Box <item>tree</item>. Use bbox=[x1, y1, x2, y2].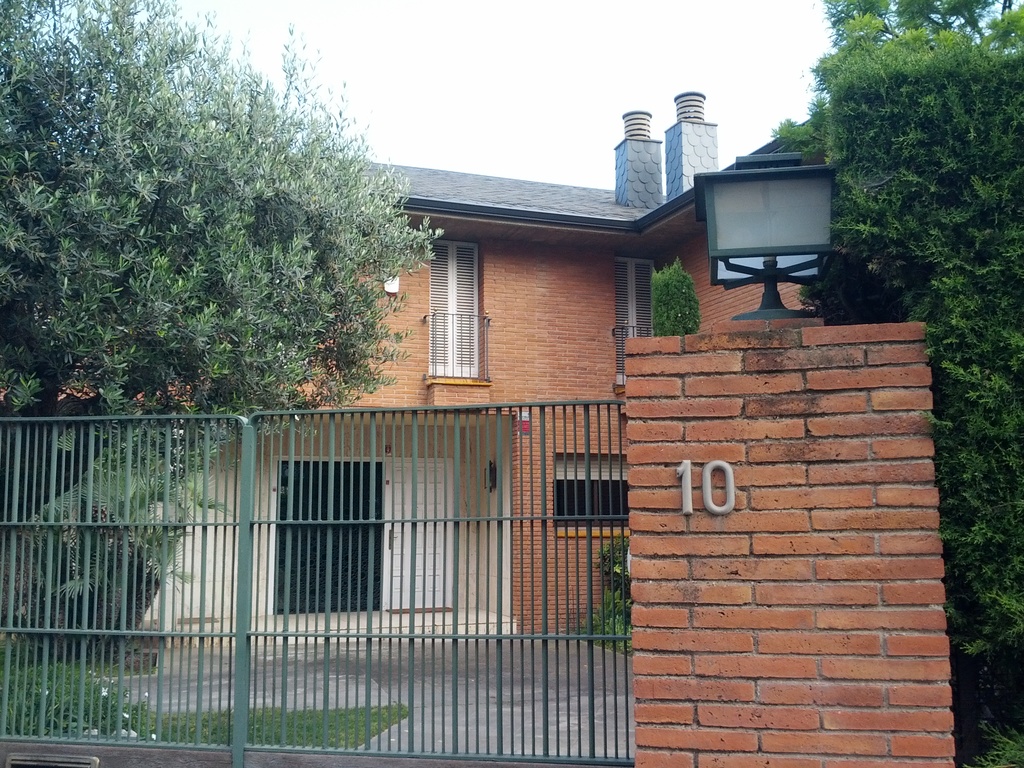
bbox=[0, 0, 438, 600].
